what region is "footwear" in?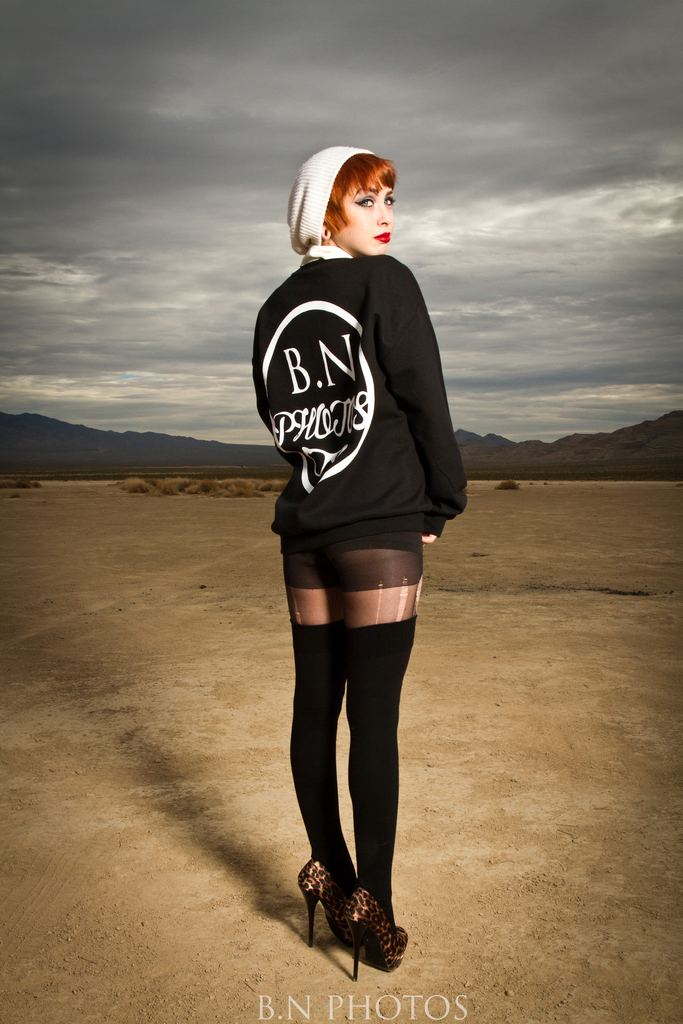
338,896,403,994.
